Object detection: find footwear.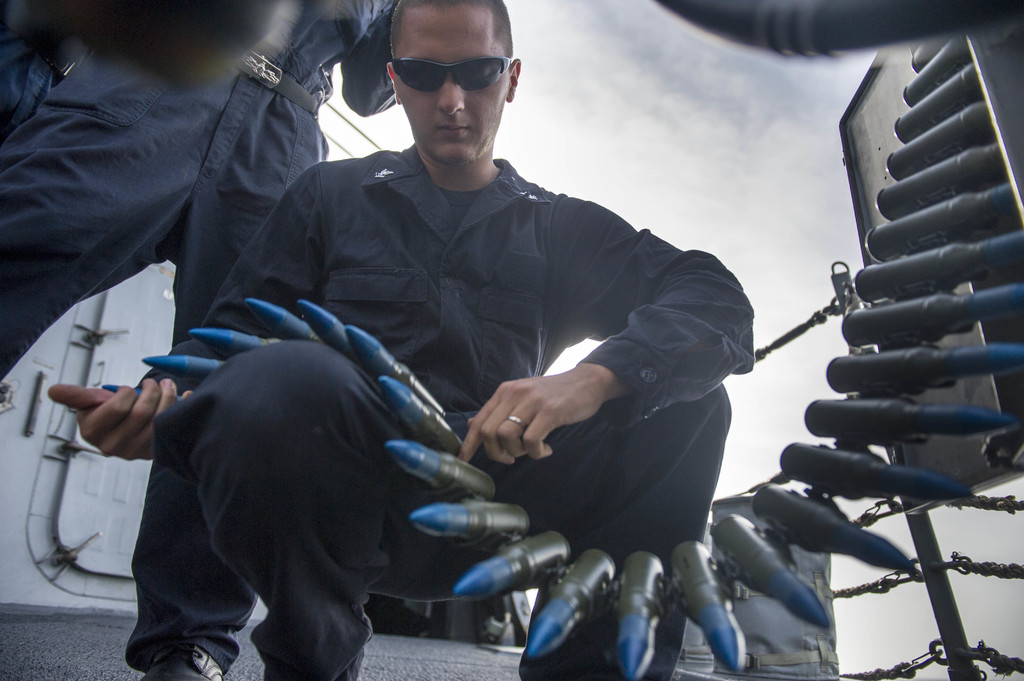
box(137, 642, 225, 680).
